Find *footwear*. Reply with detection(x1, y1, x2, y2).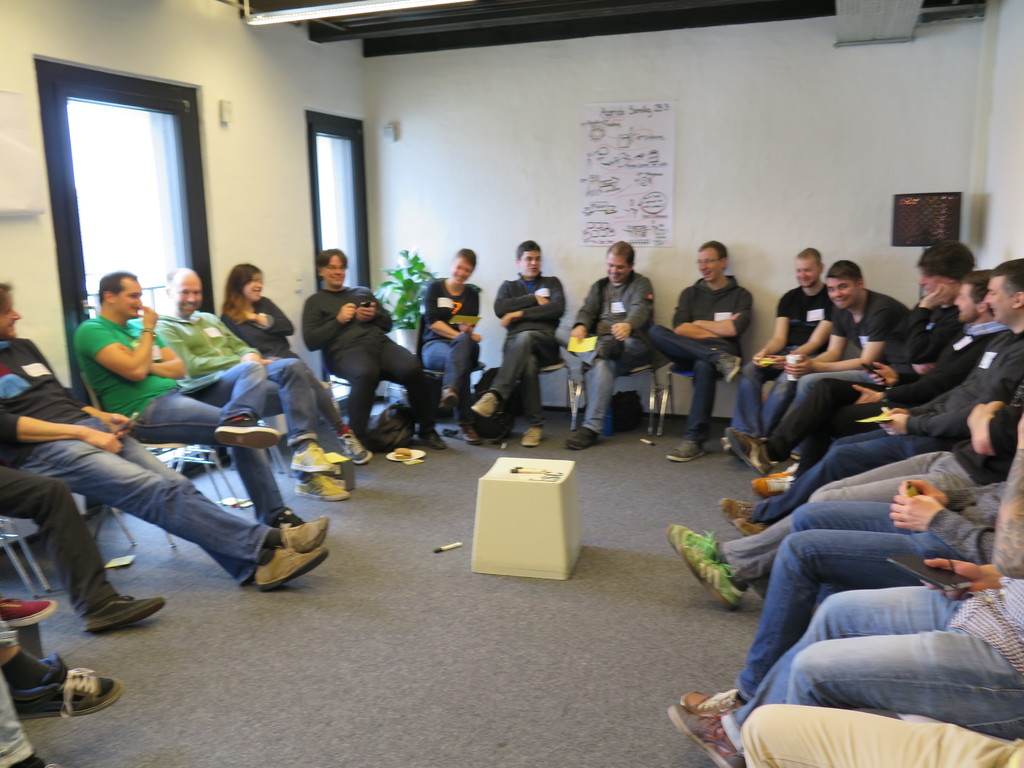
detection(669, 707, 753, 767).
